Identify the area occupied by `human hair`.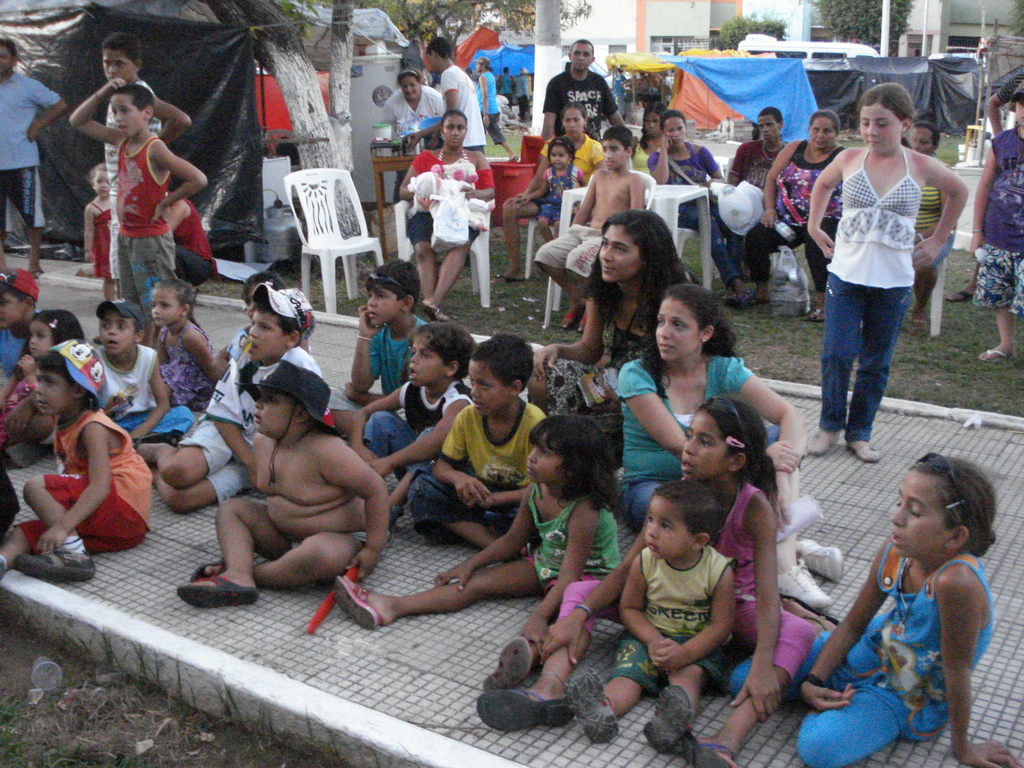
Area: 242 267 288 305.
